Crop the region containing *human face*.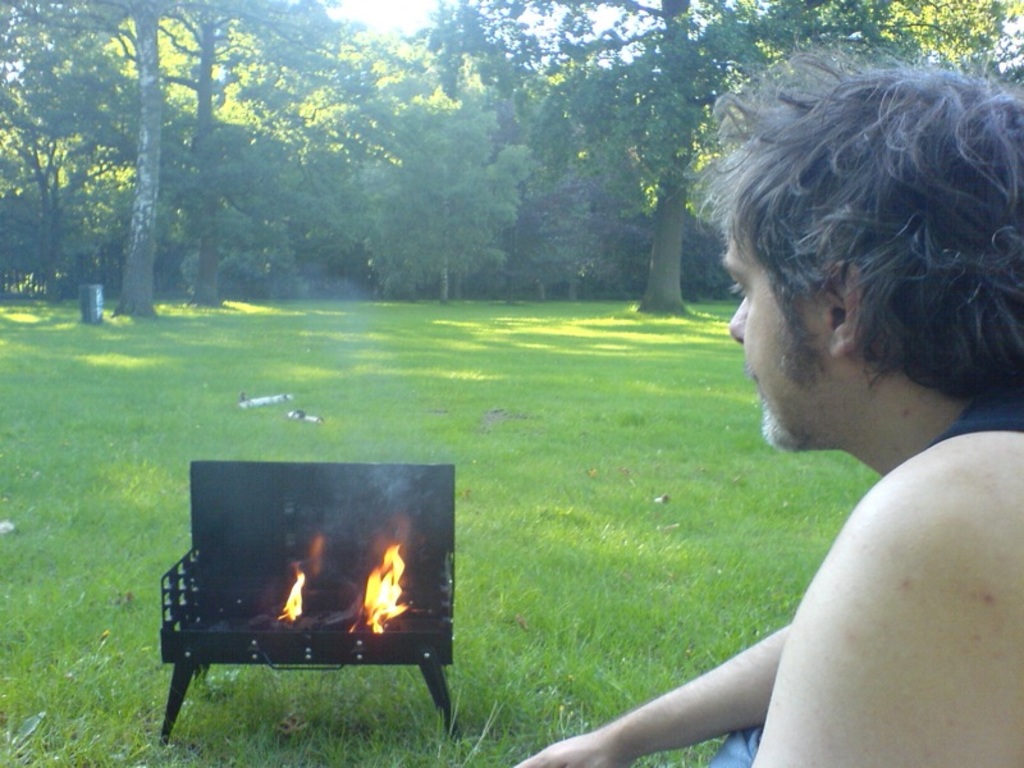
Crop region: bbox(723, 242, 841, 451).
